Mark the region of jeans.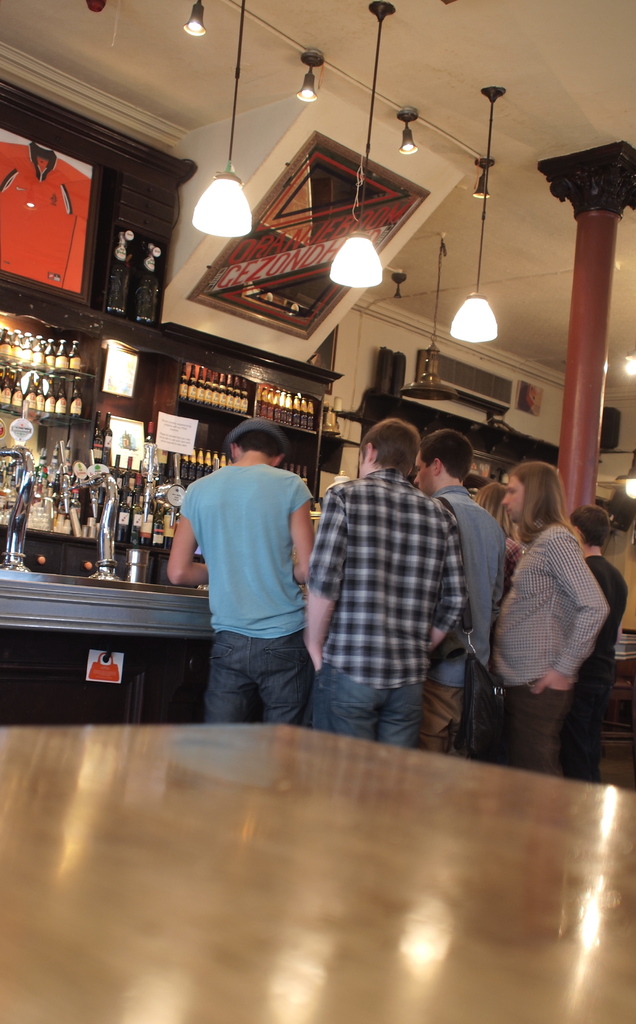
Region: 191 631 330 733.
